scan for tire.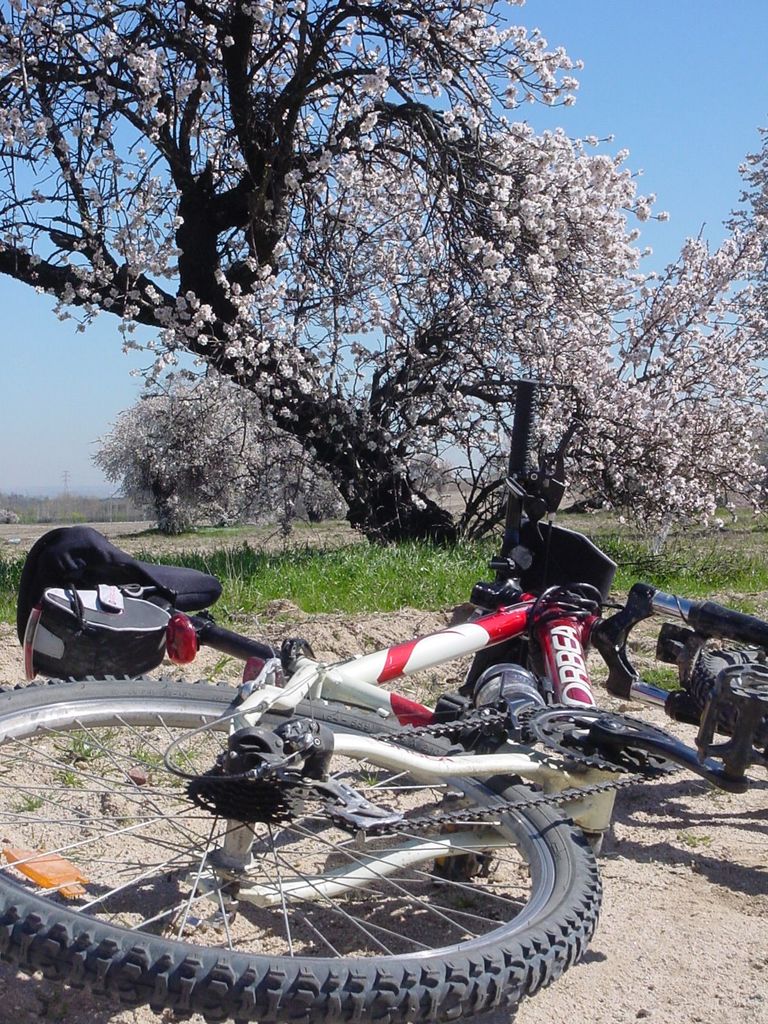
Scan result: x1=56 y1=720 x2=588 y2=1000.
